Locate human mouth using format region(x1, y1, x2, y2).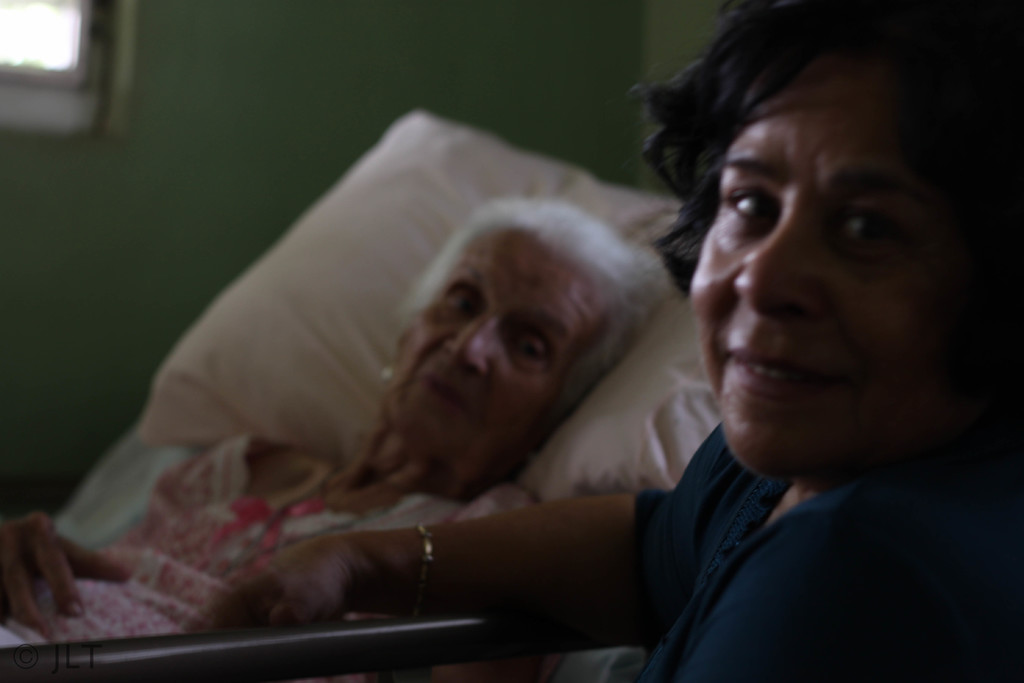
region(726, 348, 836, 398).
